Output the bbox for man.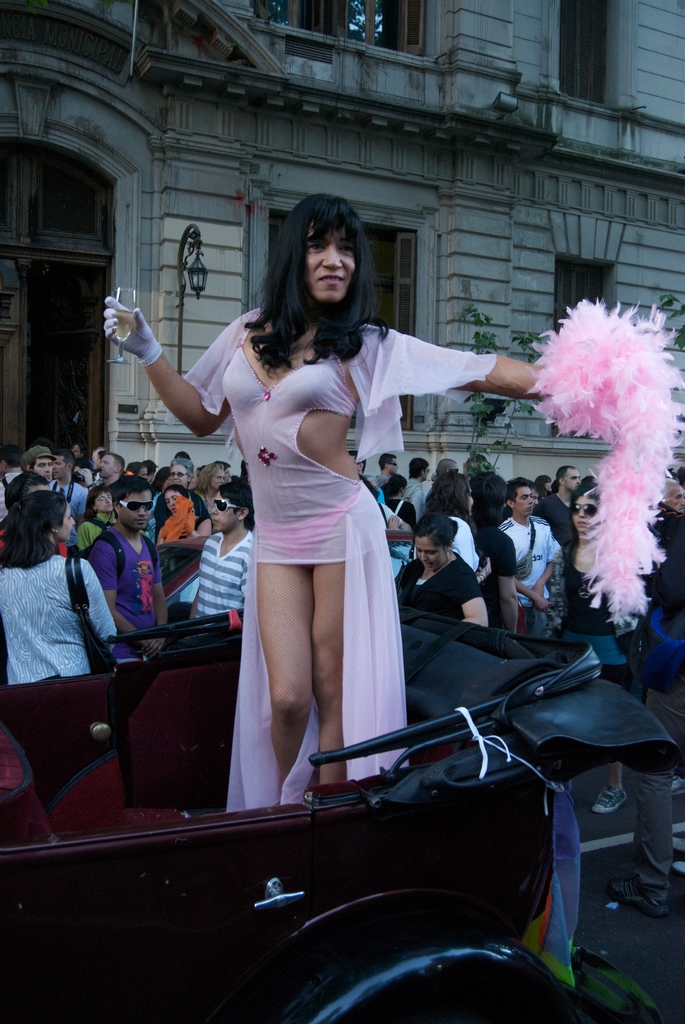
detection(30, 449, 60, 478).
